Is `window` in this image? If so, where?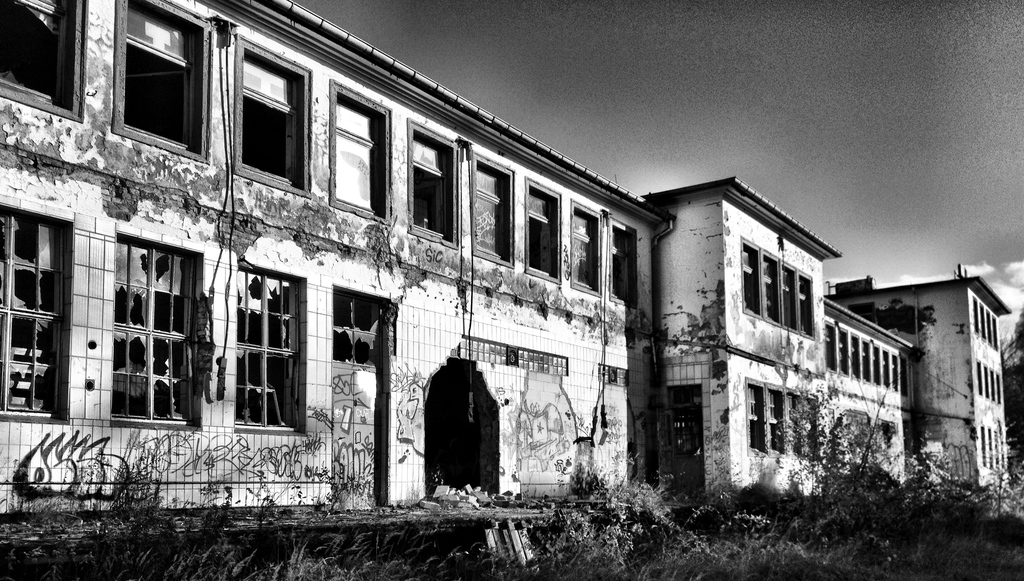
Yes, at 330, 76, 395, 226.
